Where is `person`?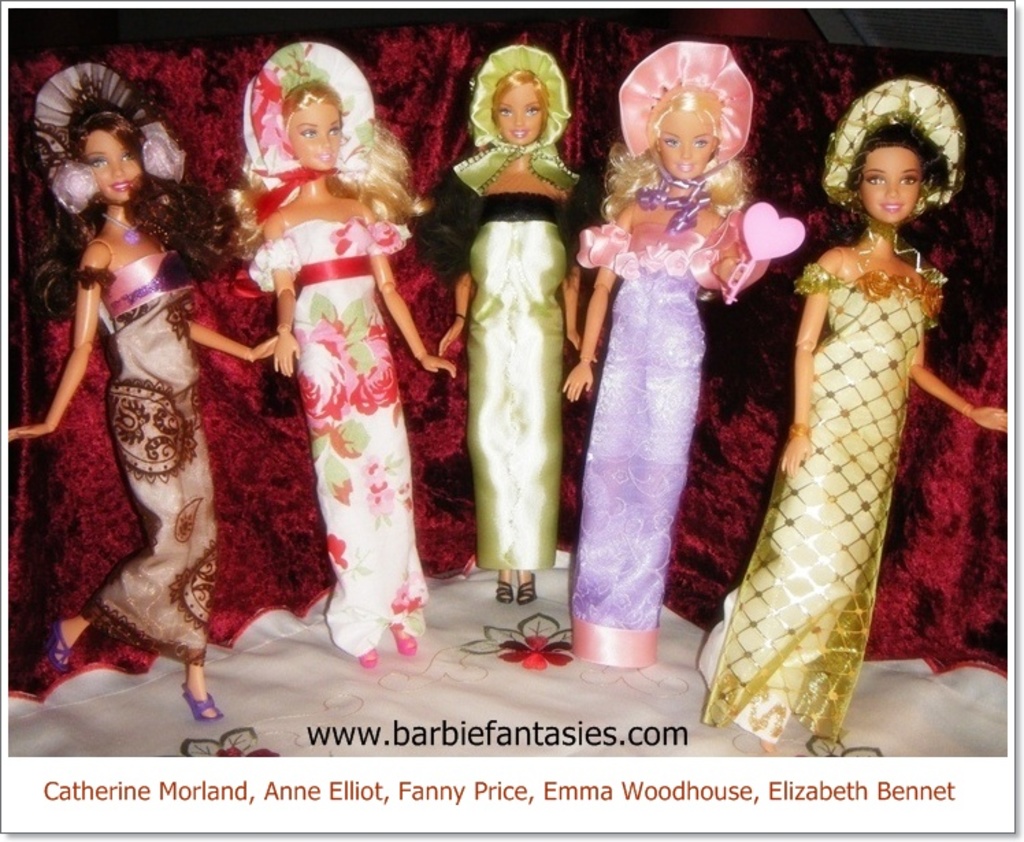
<bbox>701, 78, 1017, 752</bbox>.
